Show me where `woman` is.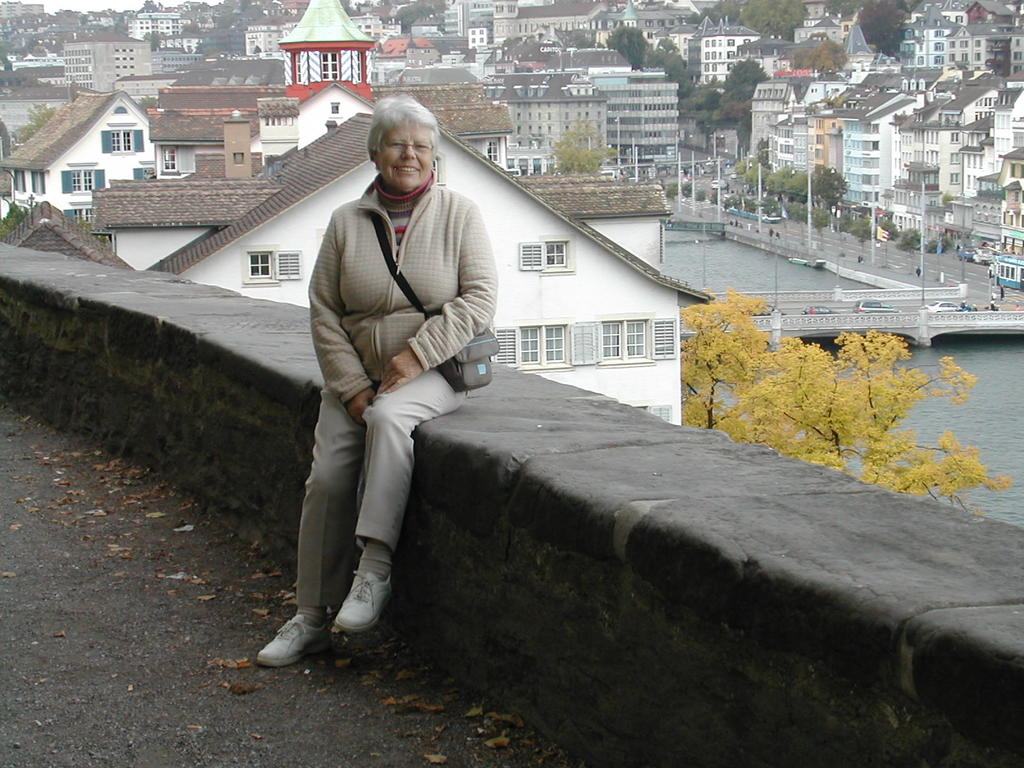
`woman` is at x1=274, y1=95, x2=494, y2=678.
